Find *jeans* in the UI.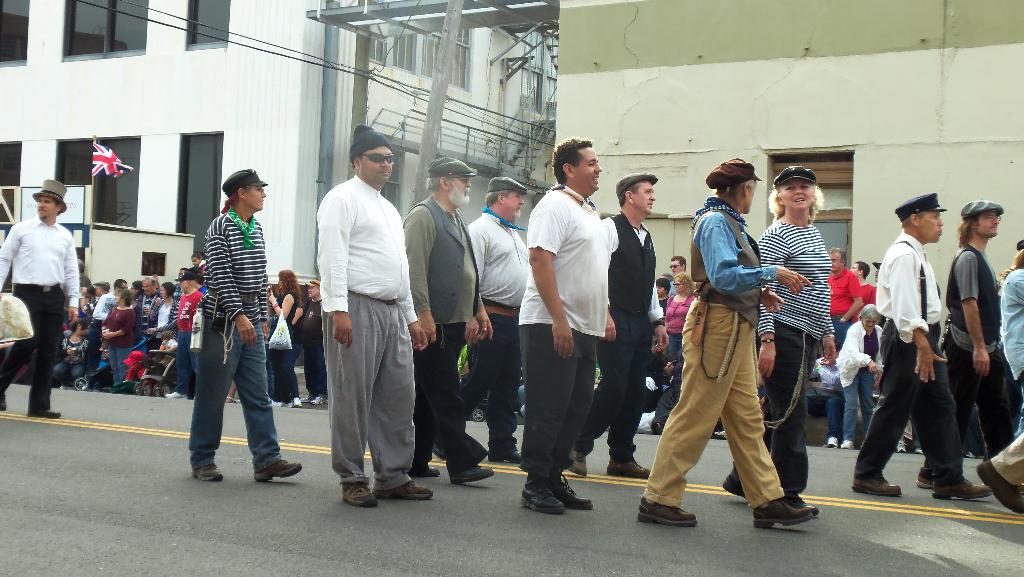
UI element at {"x1": 831, "y1": 317, "x2": 851, "y2": 351}.
